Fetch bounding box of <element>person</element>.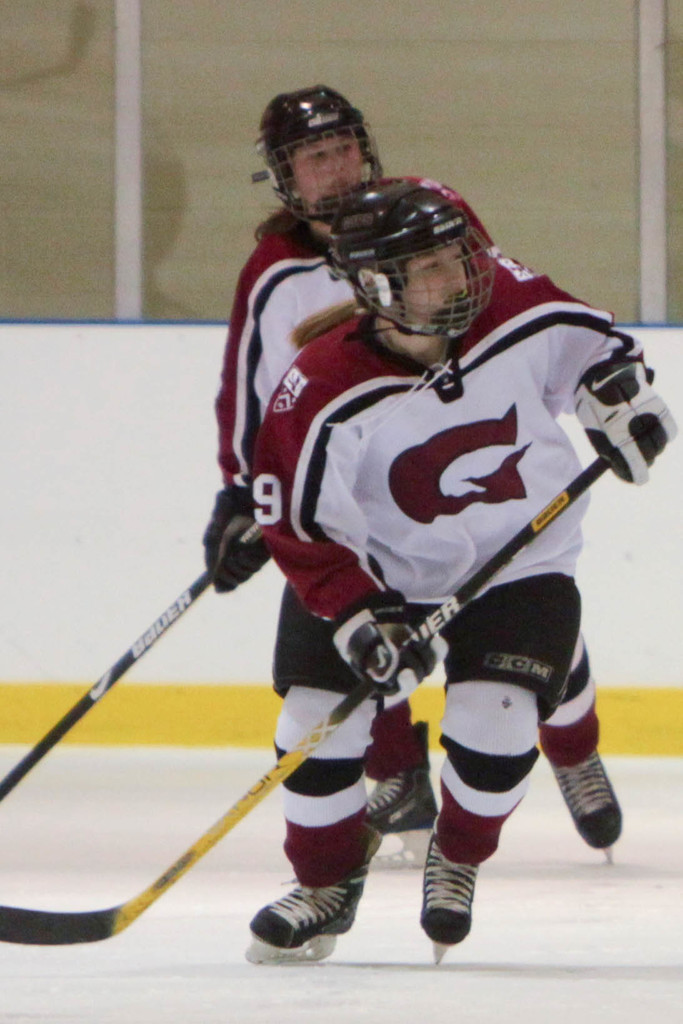
Bbox: 258:181:680:958.
